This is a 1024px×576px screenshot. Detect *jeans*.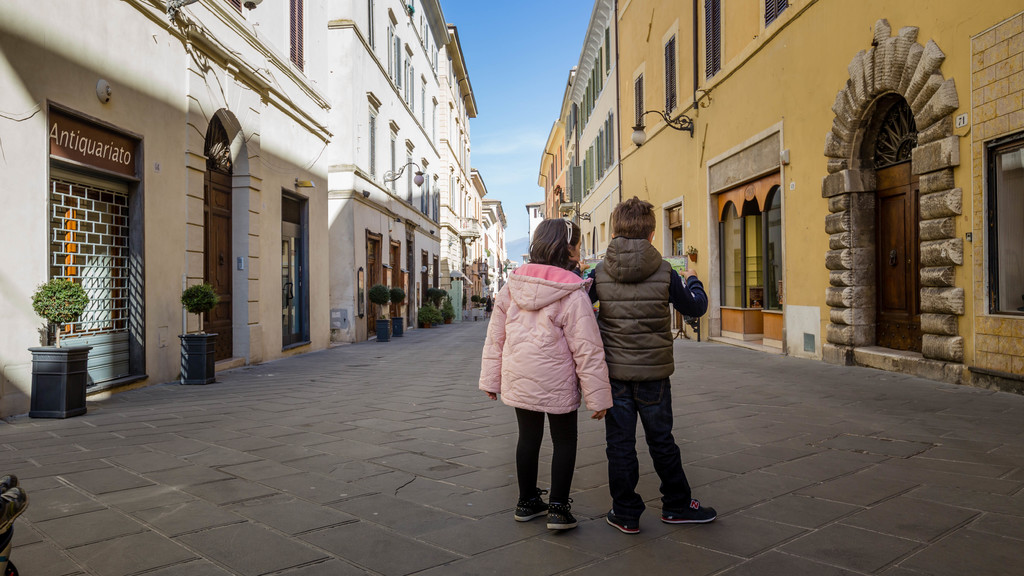
region(605, 377, 687, 516).
